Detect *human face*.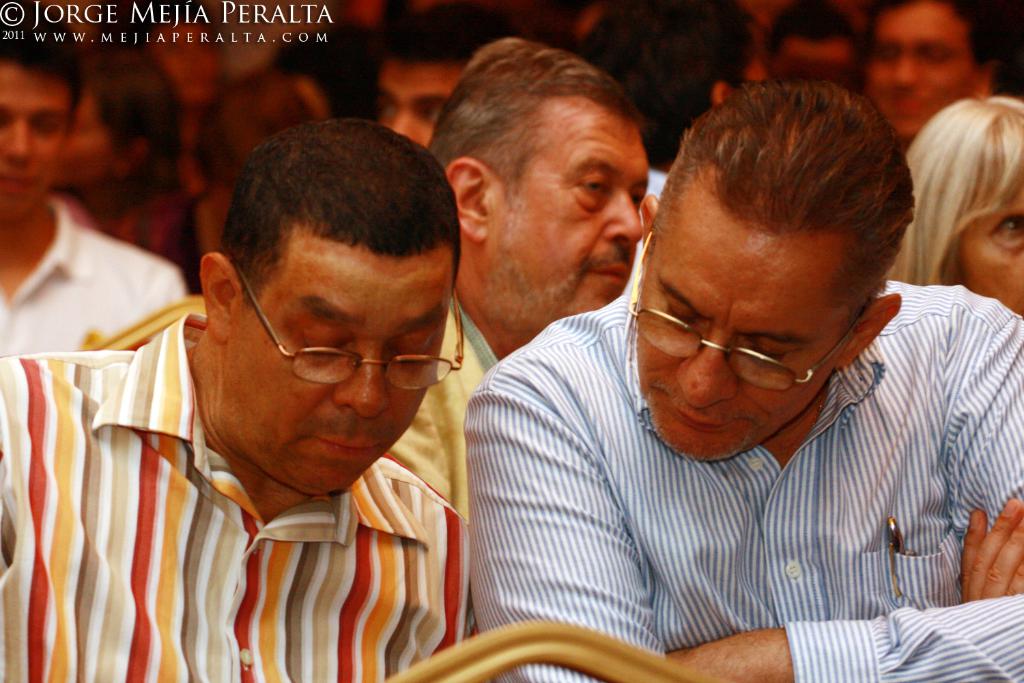
Detected at [230, 267, 451, 494].
